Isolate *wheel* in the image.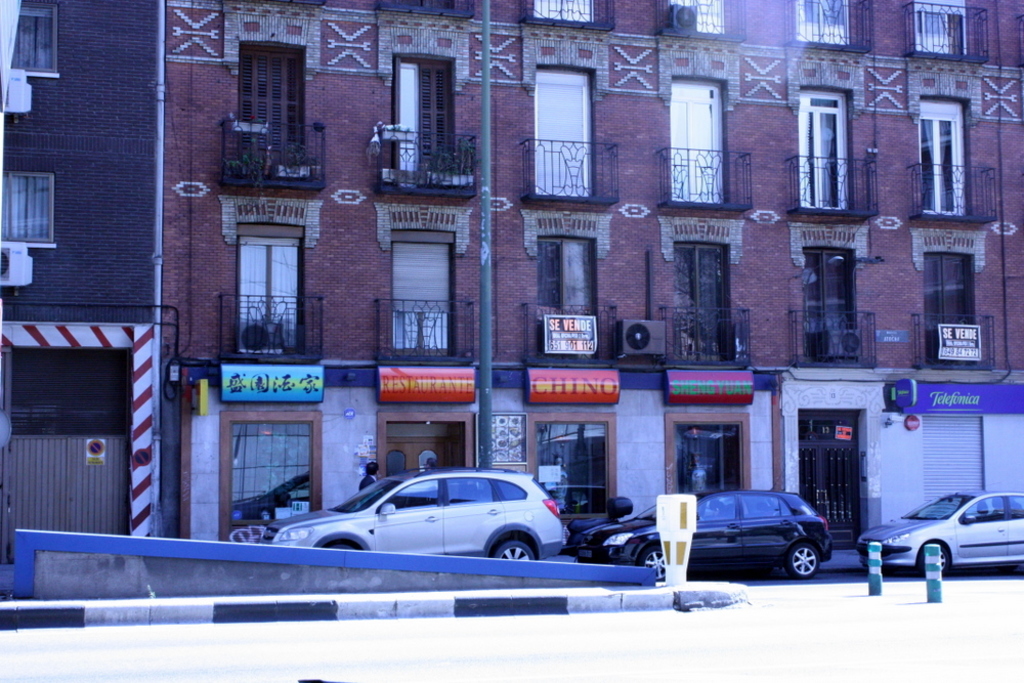
Isolated region: bbox(494, 542, 537, 561).
